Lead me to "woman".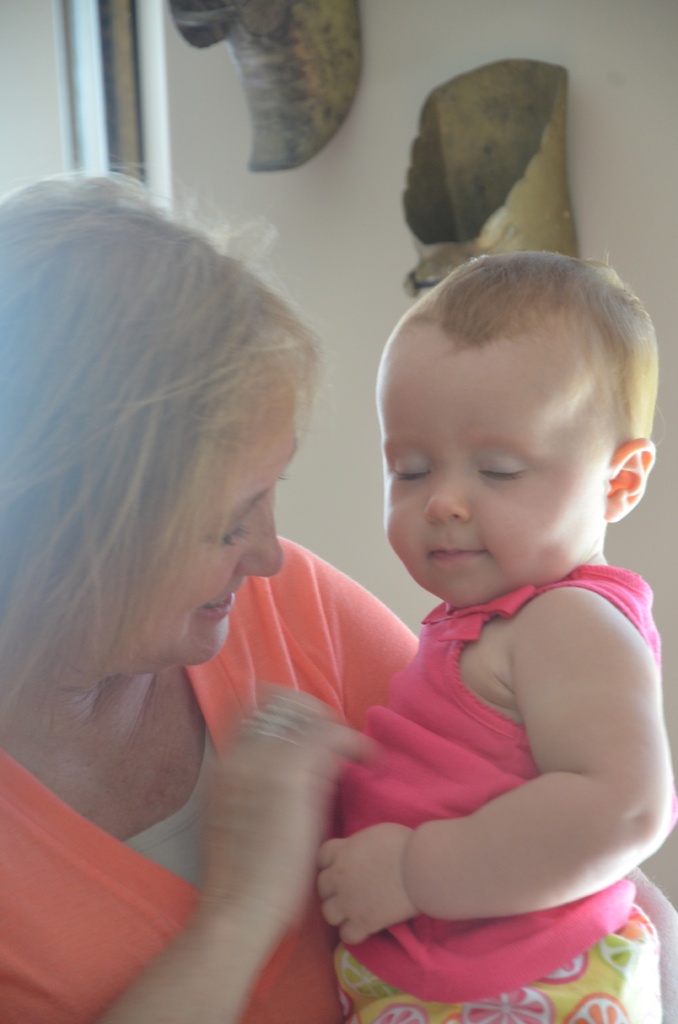
Lead to <box>0,136,426,1023</box>.
